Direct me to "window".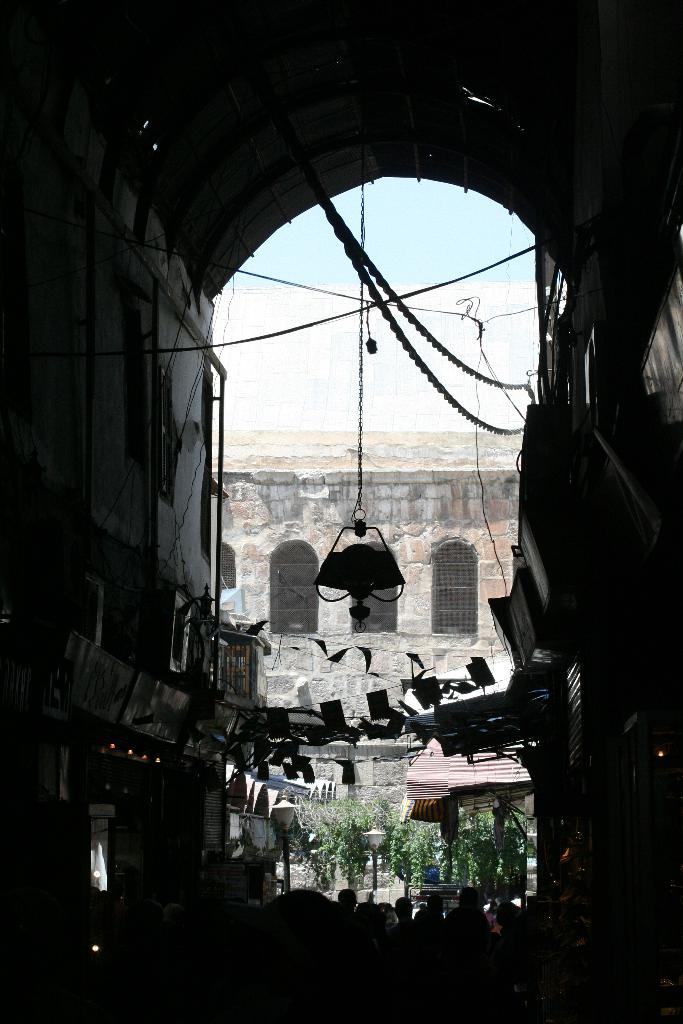
Direction: BBox(431, 542, 479, 637).
